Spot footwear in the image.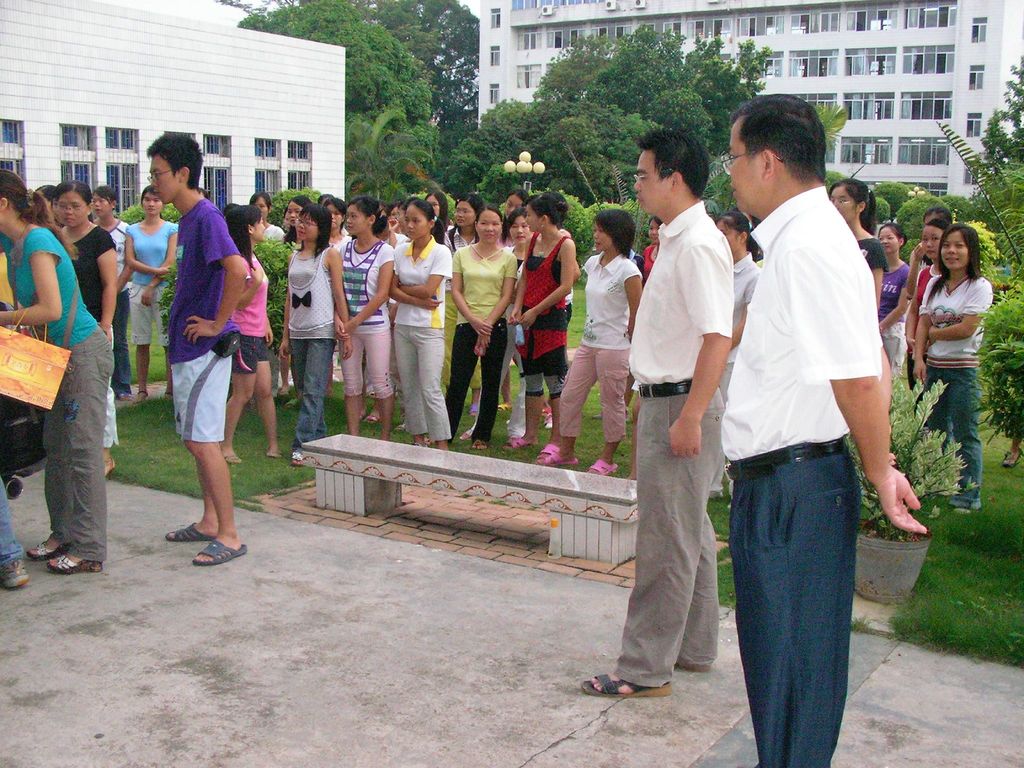
footwear found at <region>585, 672, 673, 696</region>.
